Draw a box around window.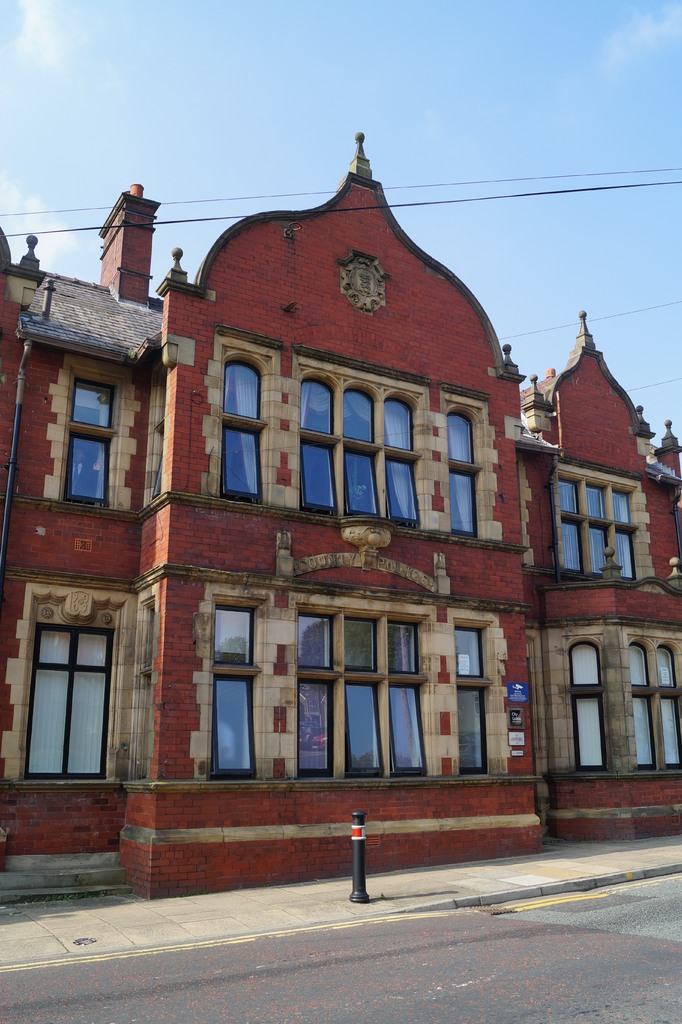
x1=564 y1=474 x2=636 y2=575.
